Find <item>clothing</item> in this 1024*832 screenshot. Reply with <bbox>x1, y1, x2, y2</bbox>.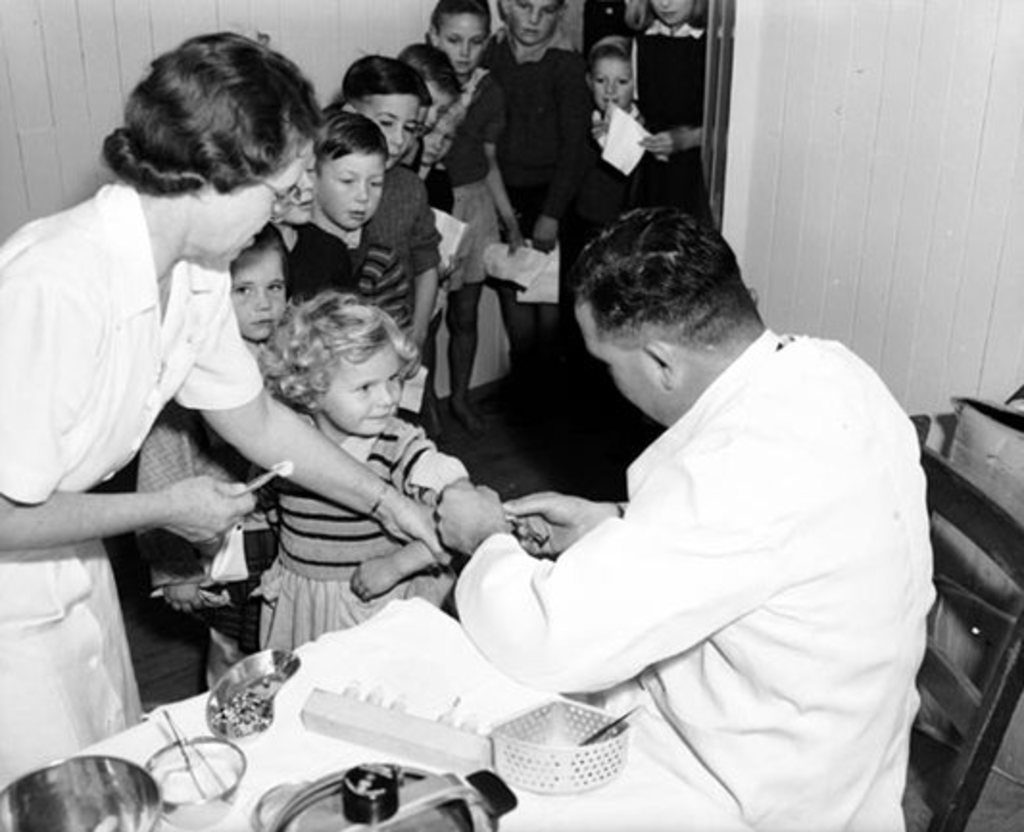
<bbox>354, 234, 419, 338</bbox>.
